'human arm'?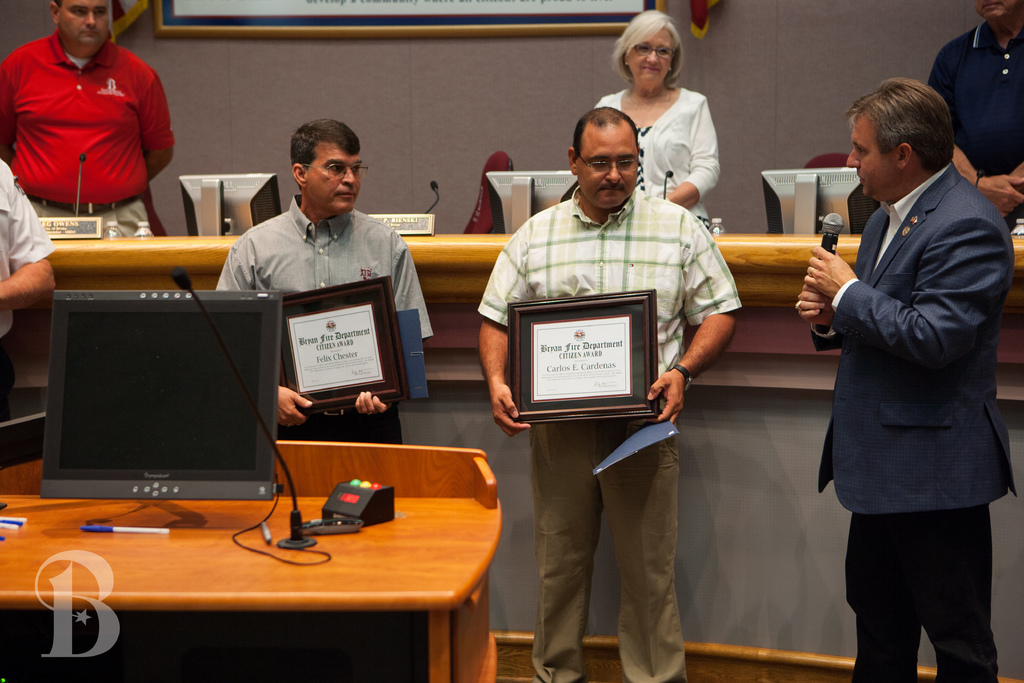
crop(927, 49, 1023, 213)
